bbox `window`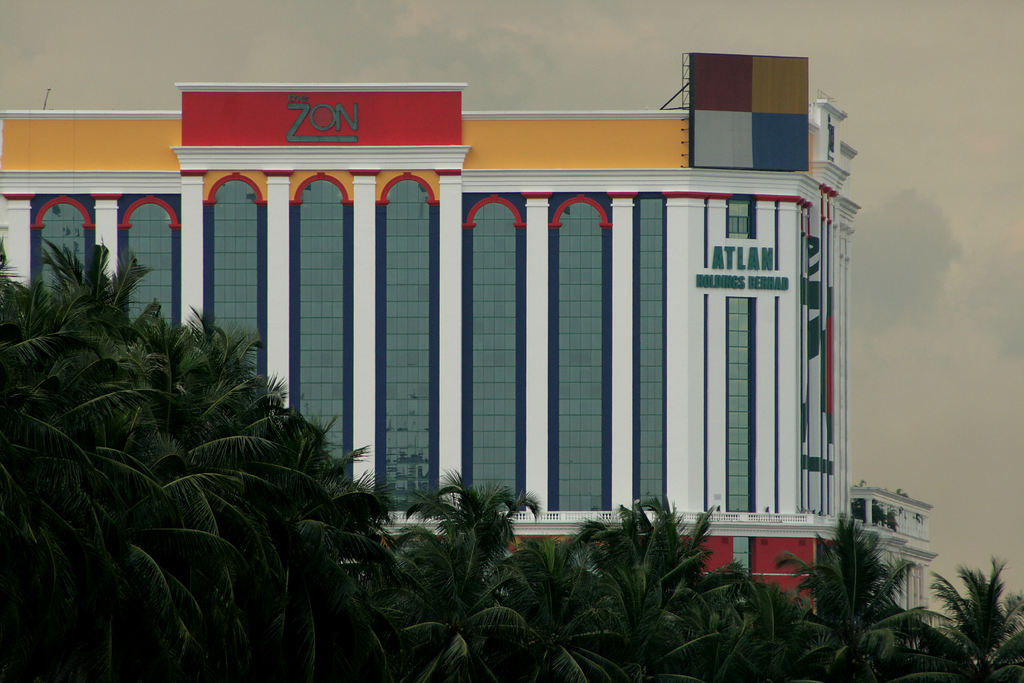
553 192 611 514
